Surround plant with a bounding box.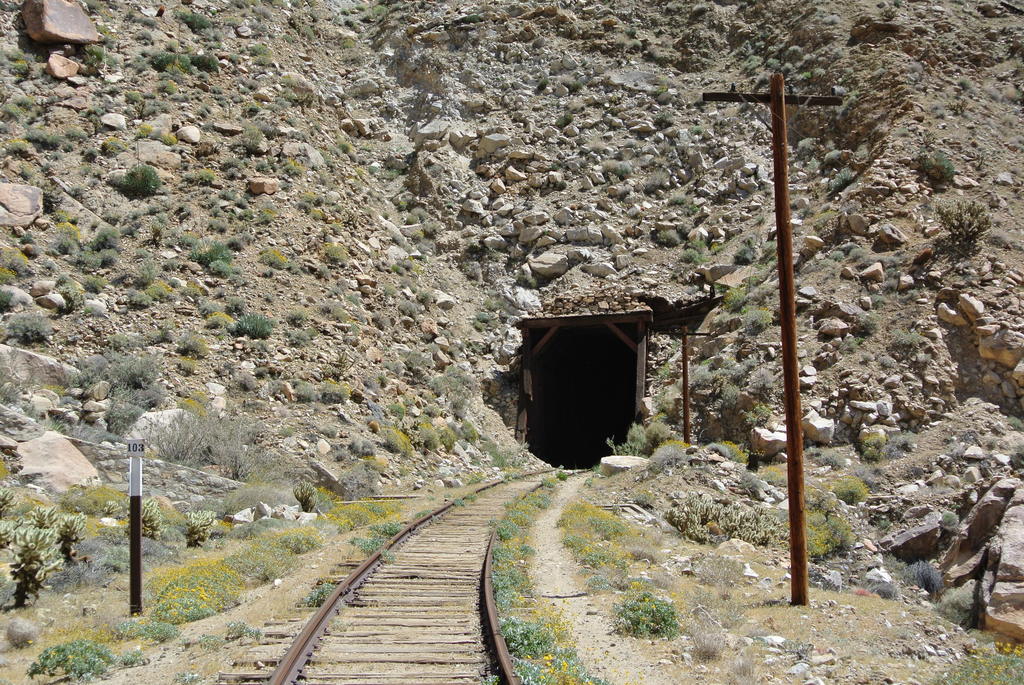
rect(893, 324, 926, 345).
